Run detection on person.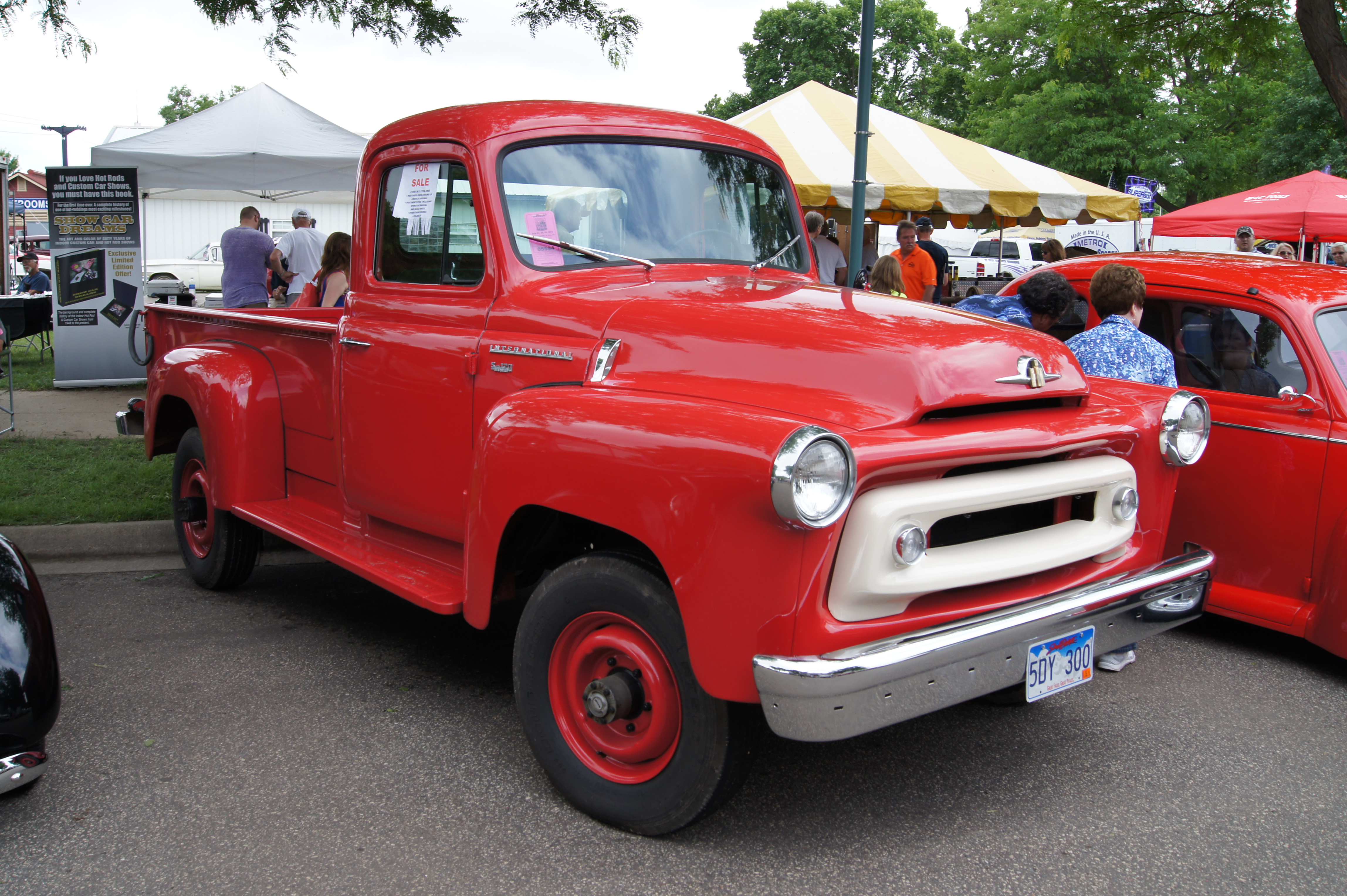
Result: left=373, top=71, right=380, bottom=76.
